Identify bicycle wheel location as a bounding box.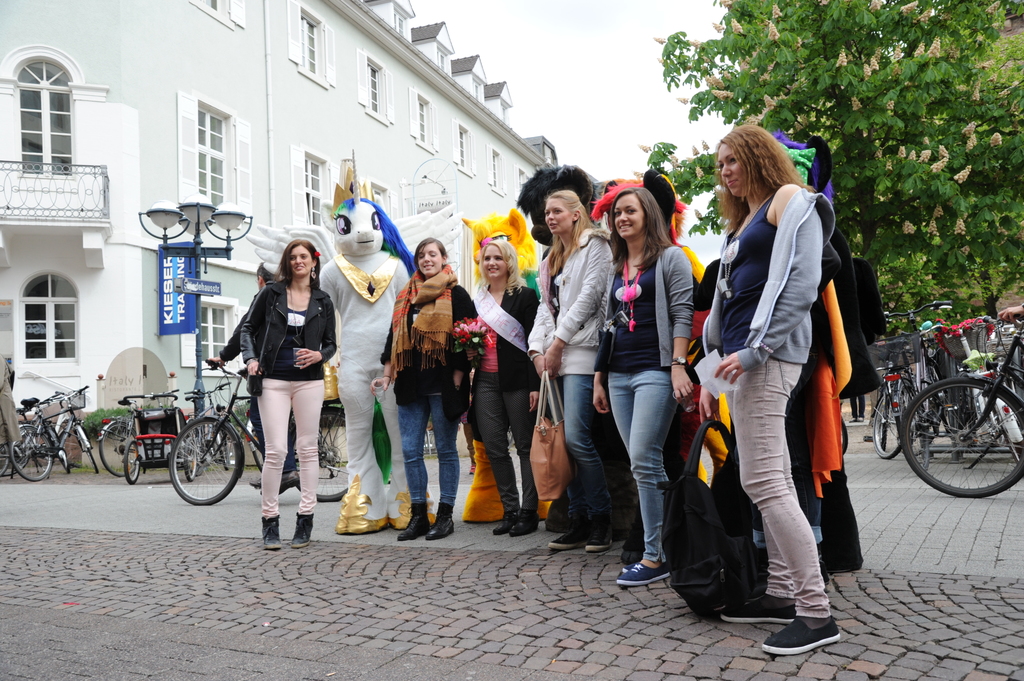
rect(81, 427, 103, 479).
